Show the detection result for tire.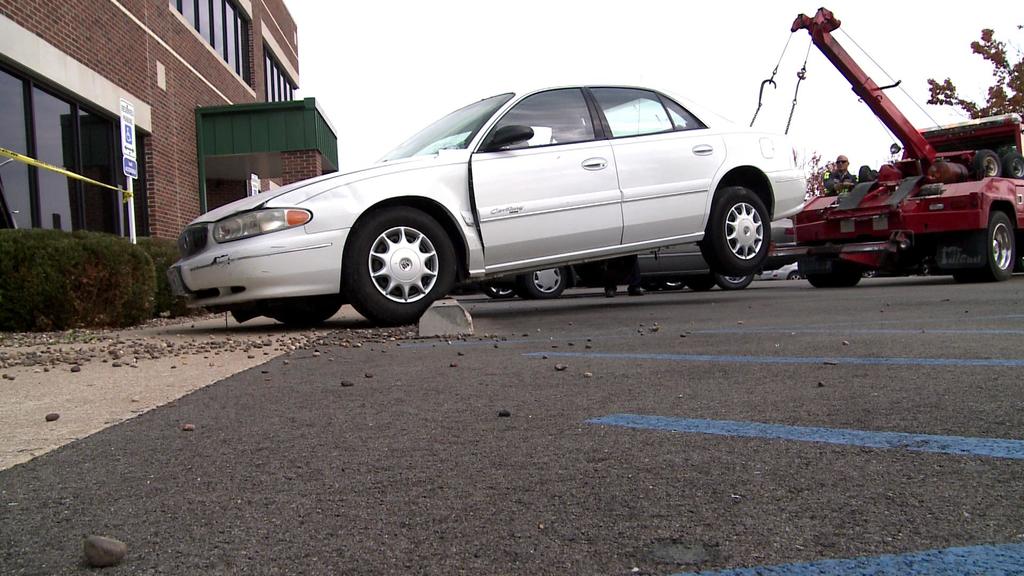
[913,259,932,280].
